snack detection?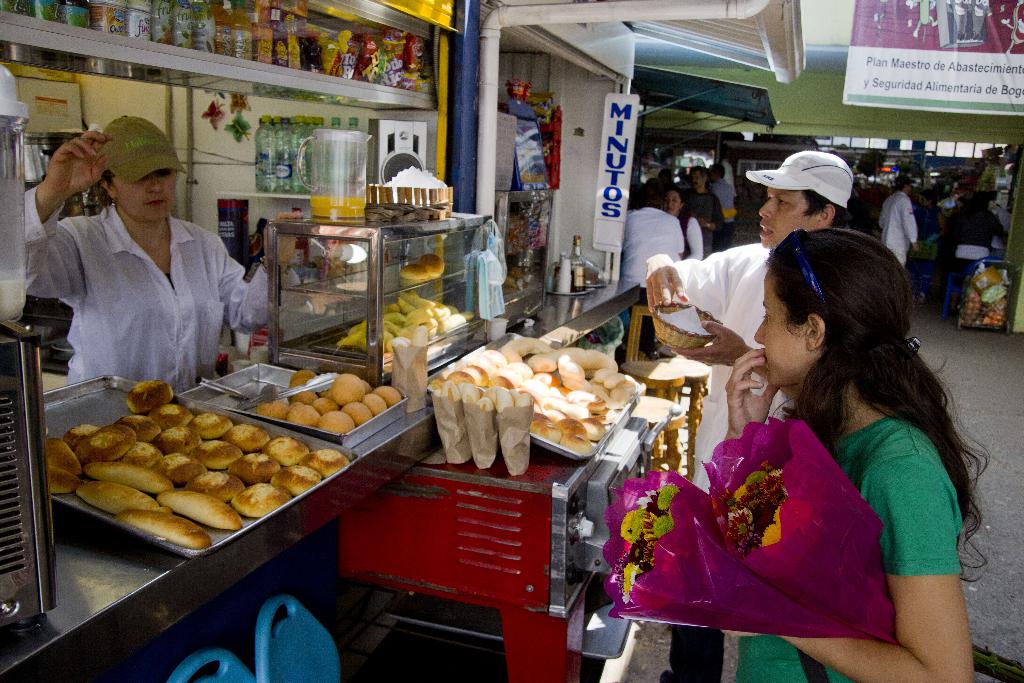
box=[417, 252, 441, 277]
